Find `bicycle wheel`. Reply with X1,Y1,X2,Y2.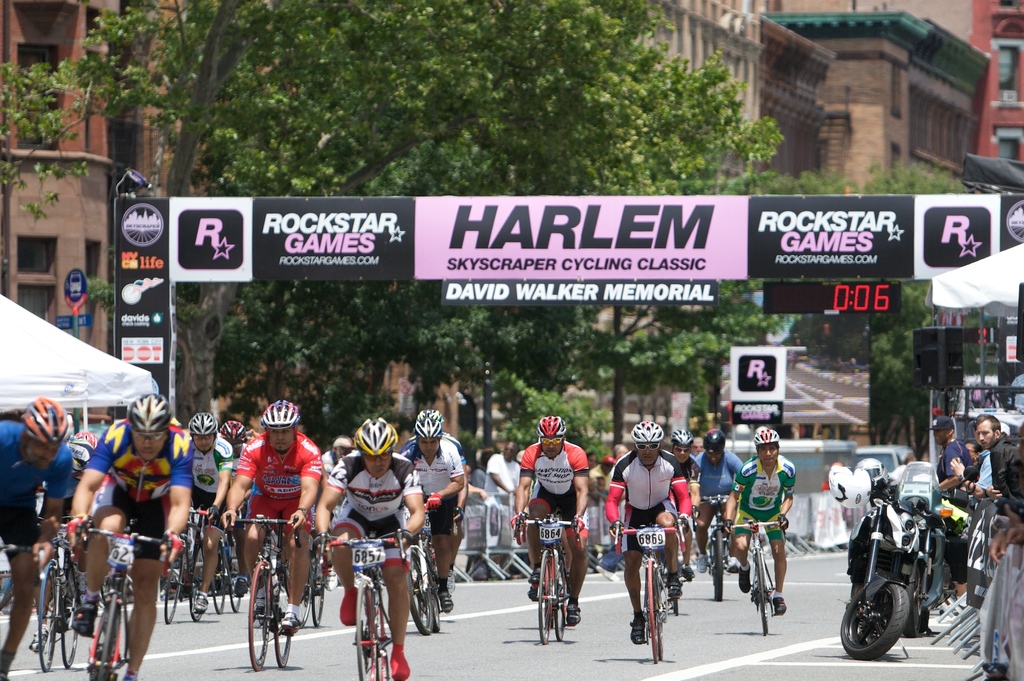
407,550,433,638.
